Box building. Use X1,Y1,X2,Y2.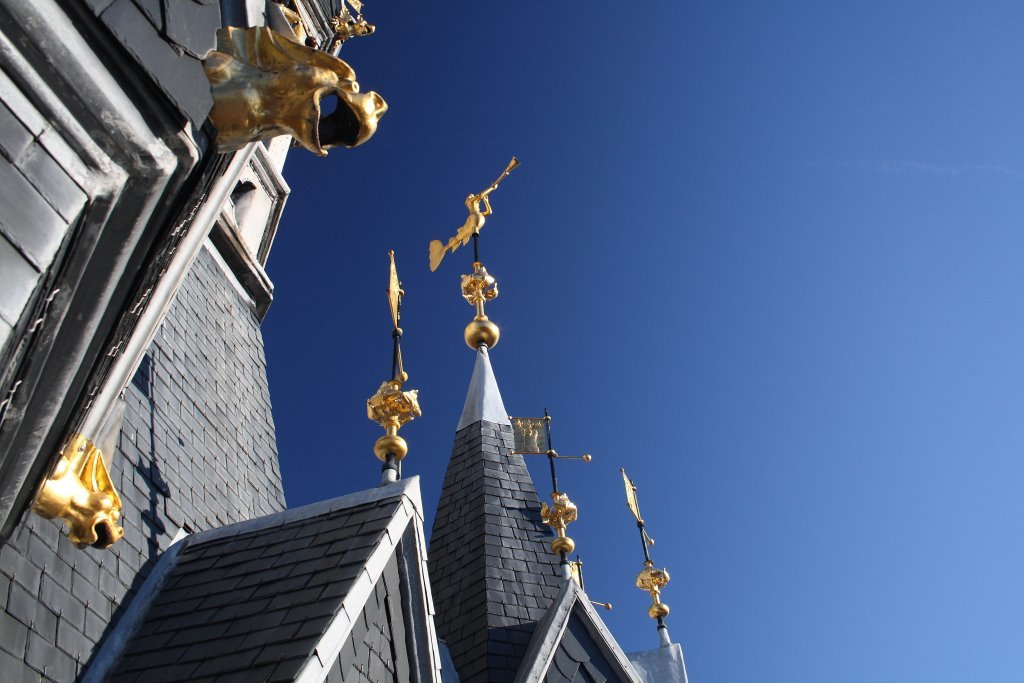
0,0,690,682.
